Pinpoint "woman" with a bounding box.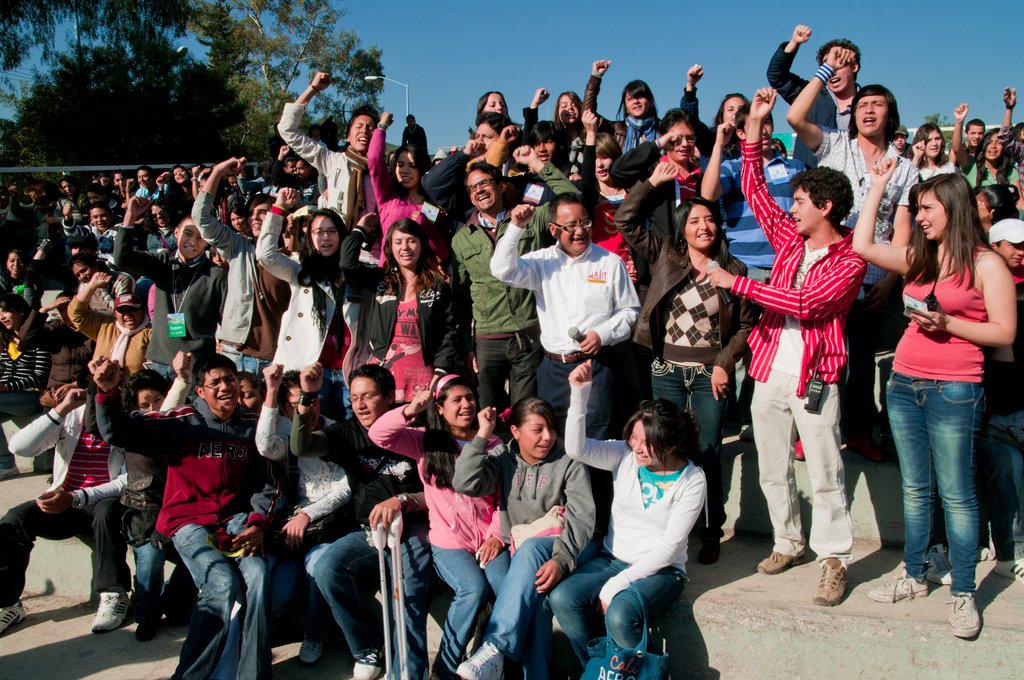
bbox(910, 125, 964, 181).
